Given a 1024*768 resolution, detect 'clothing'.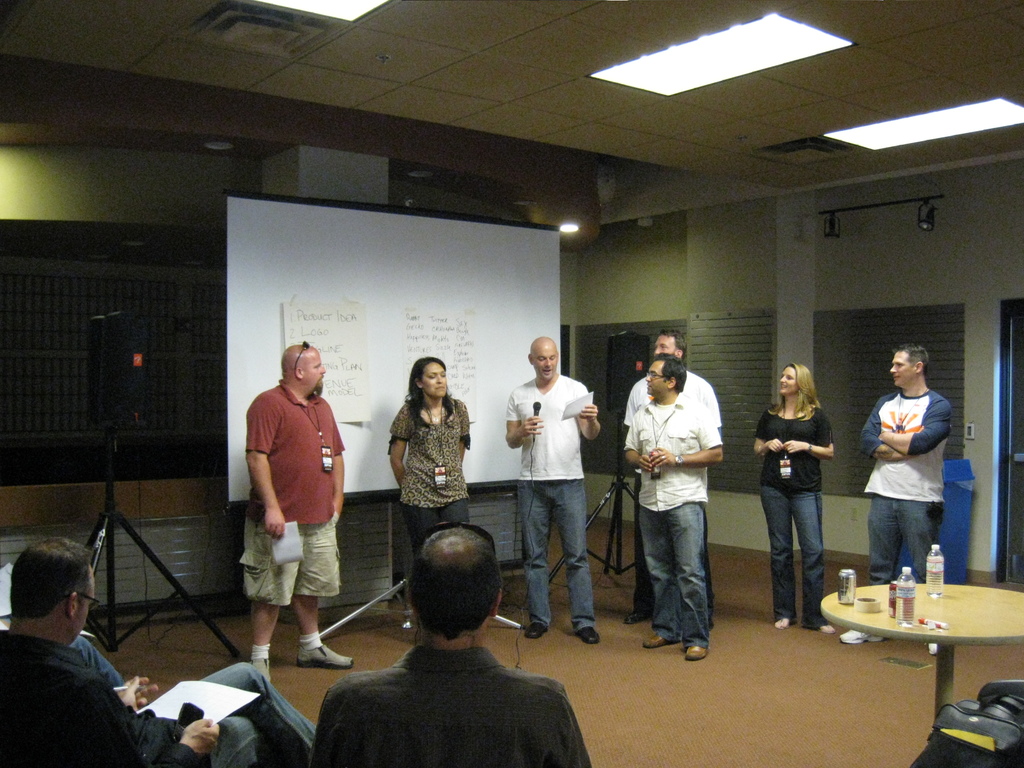
Rect(387, 399, 473, 564).
